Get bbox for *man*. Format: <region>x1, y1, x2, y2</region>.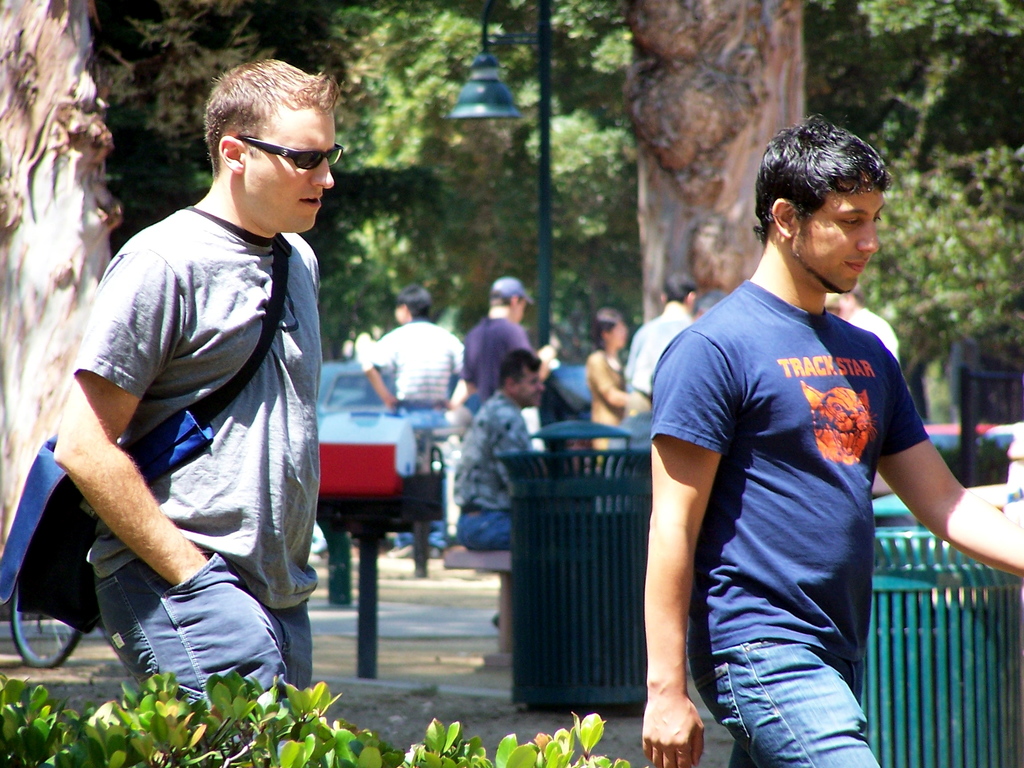
<region>440, 344, 562, 547</region>.
